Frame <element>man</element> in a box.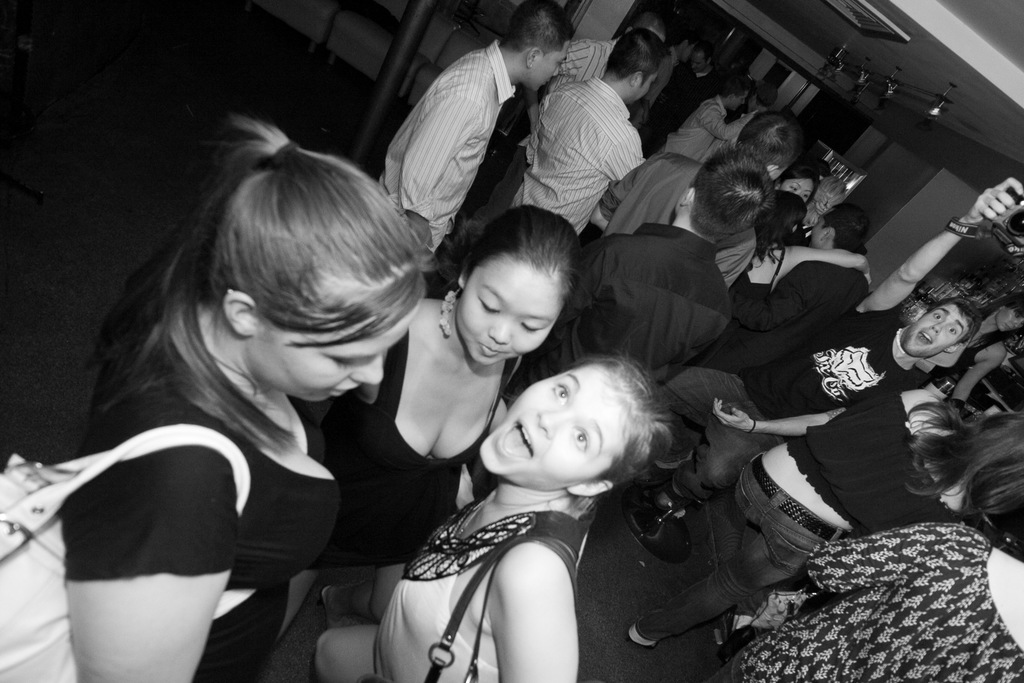
bbox(661, 173, 1023, 493).
